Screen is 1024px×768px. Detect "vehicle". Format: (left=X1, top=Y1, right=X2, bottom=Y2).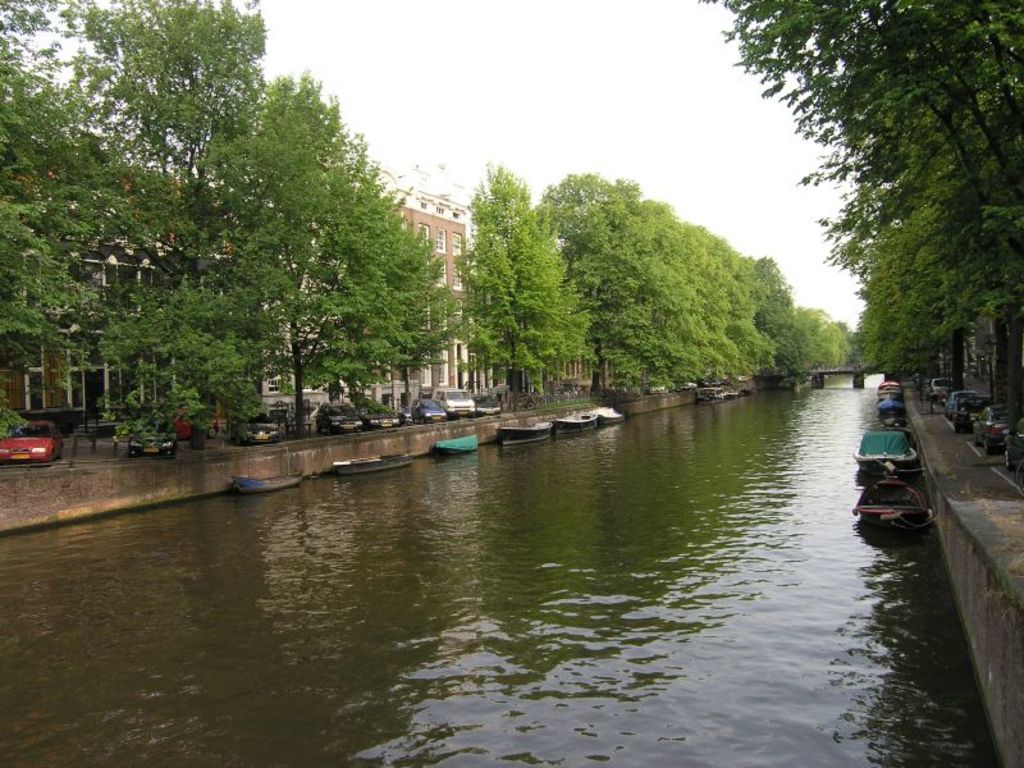
(left=1000, top=417, right=1023, bottom=480).
